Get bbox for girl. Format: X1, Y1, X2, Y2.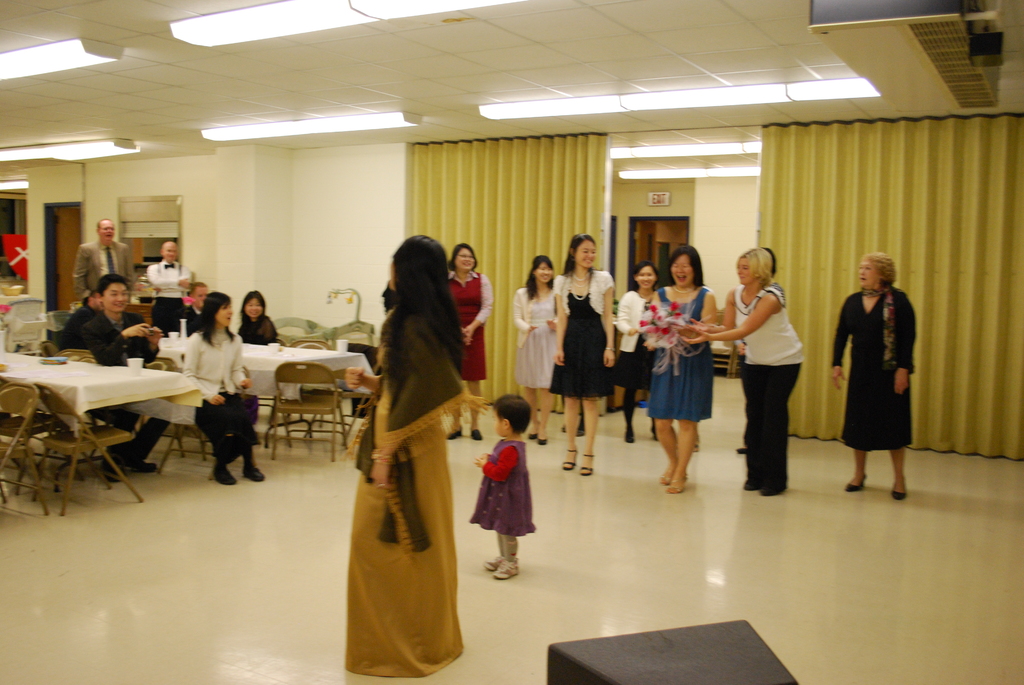
342, 232, 463, 677.
